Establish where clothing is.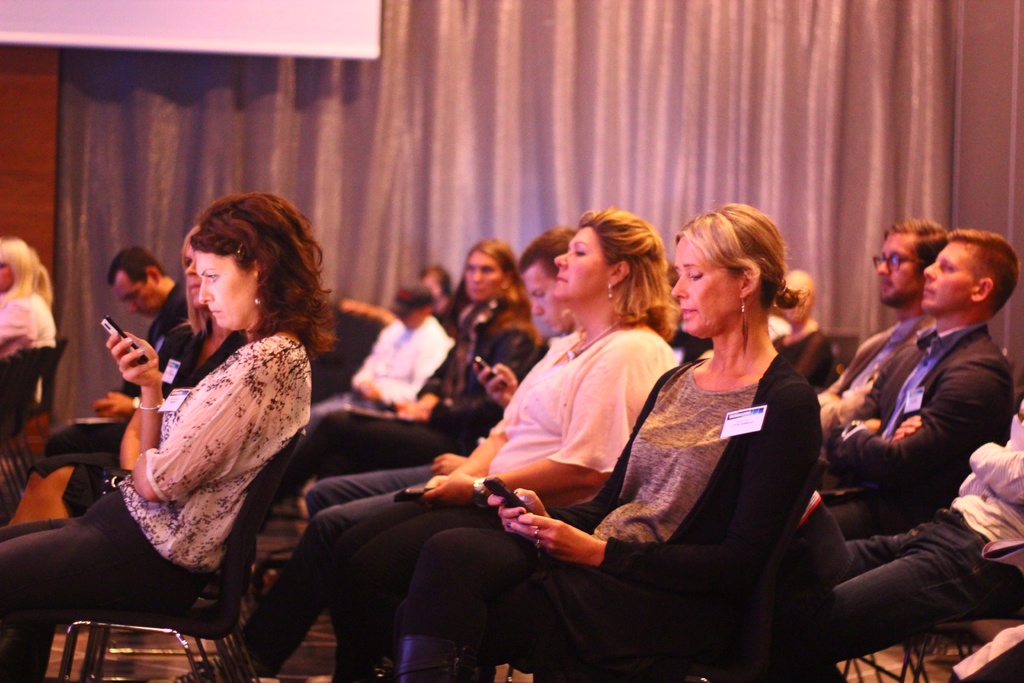
Established at 364:324:447:407.
